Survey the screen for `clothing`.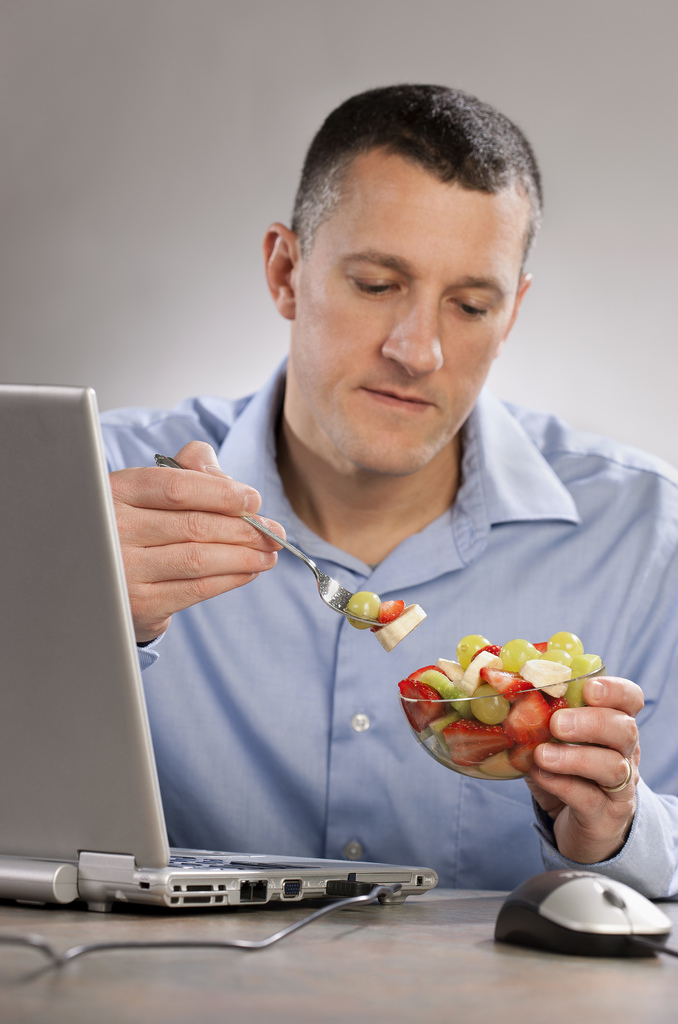
Survey found: locate(71, 307, 619, 912).
